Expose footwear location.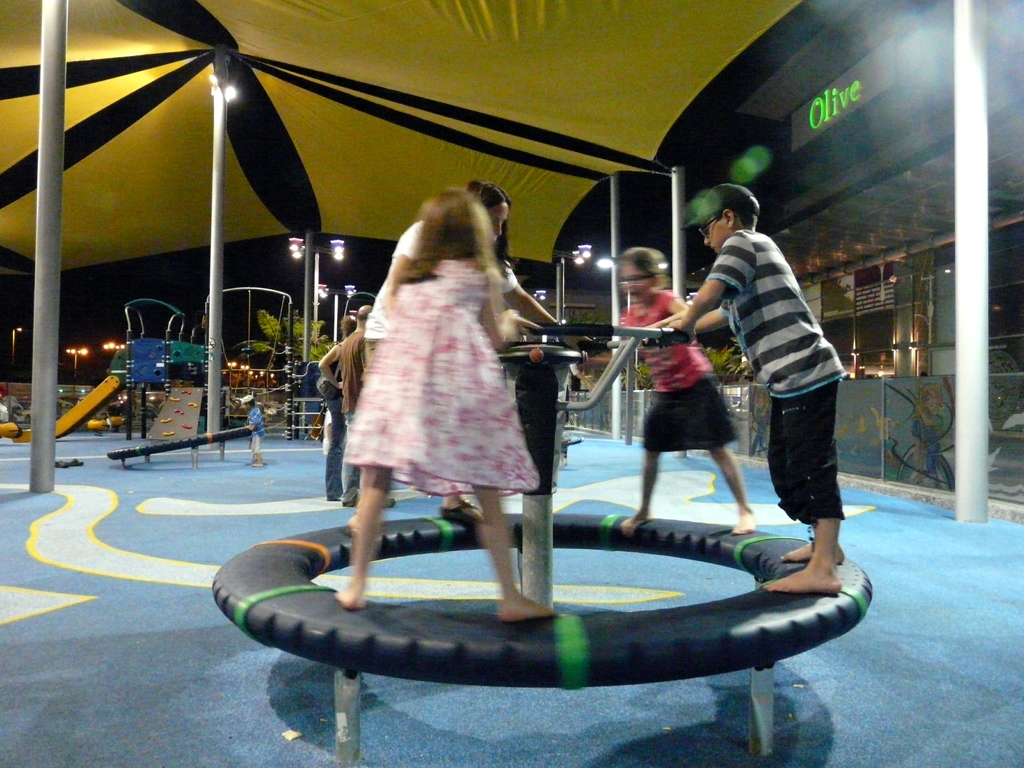
Exposed at 342, 501, 358, 509.
